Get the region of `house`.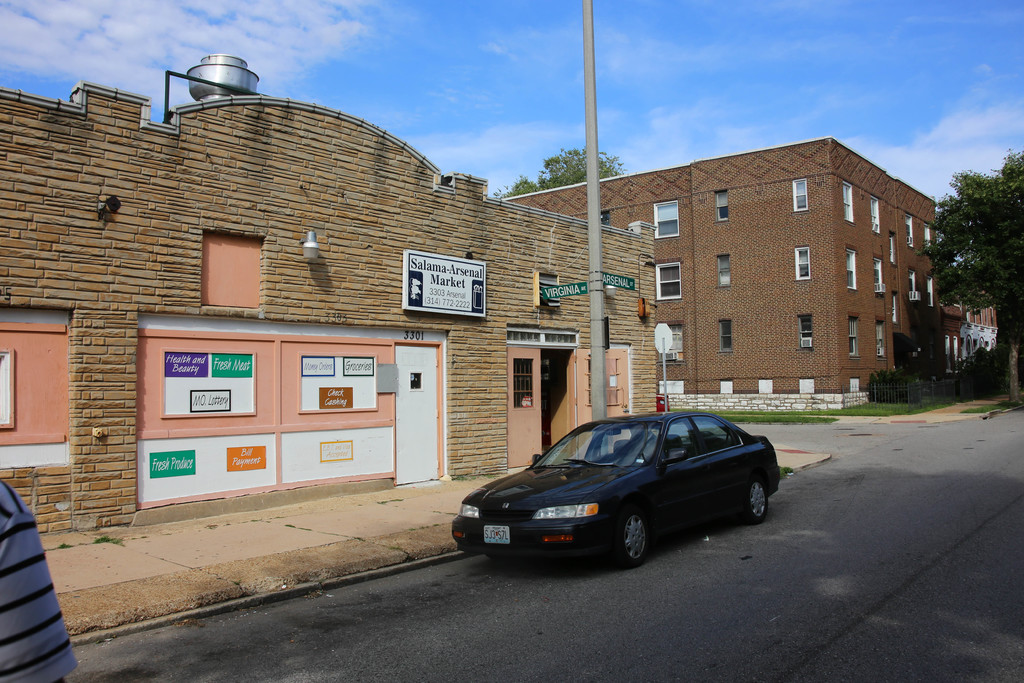
{"x1": 500, "y1": 133, "x2": 944, "y2": 403}.
